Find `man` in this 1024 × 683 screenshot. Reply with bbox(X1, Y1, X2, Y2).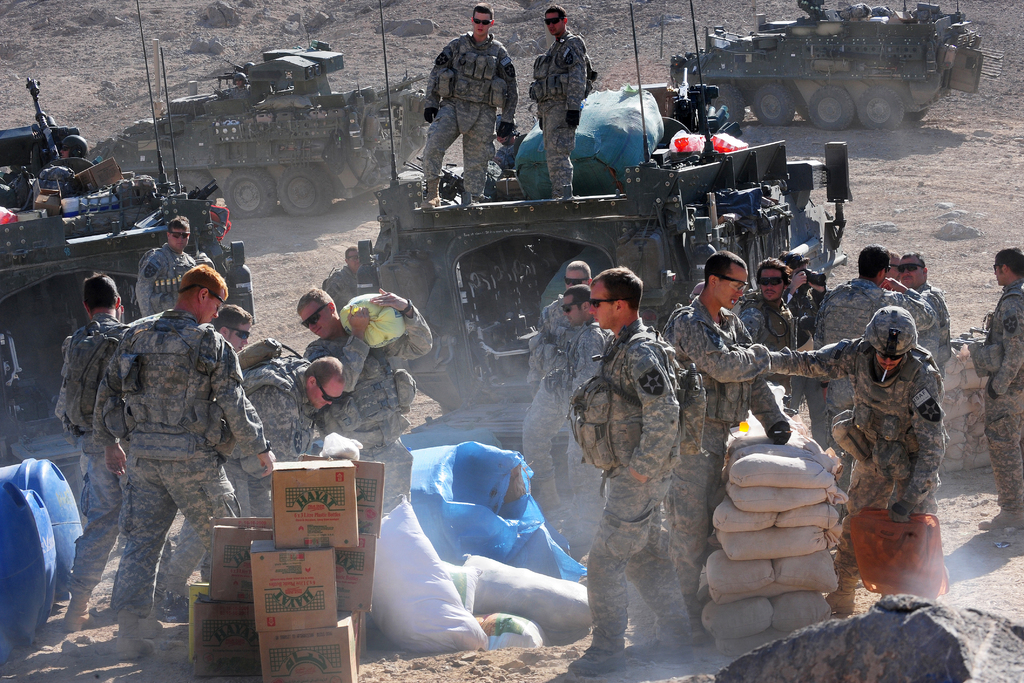
bbox(132, 215, 199, 331).
